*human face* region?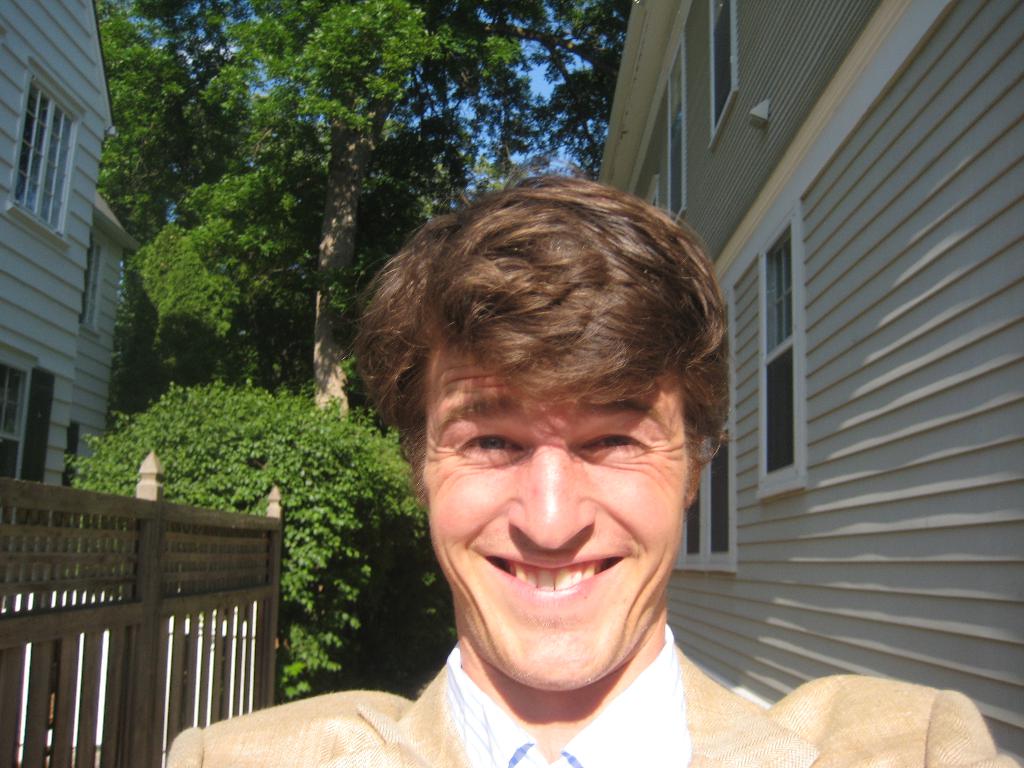
box(420, 338, 696, 696)
